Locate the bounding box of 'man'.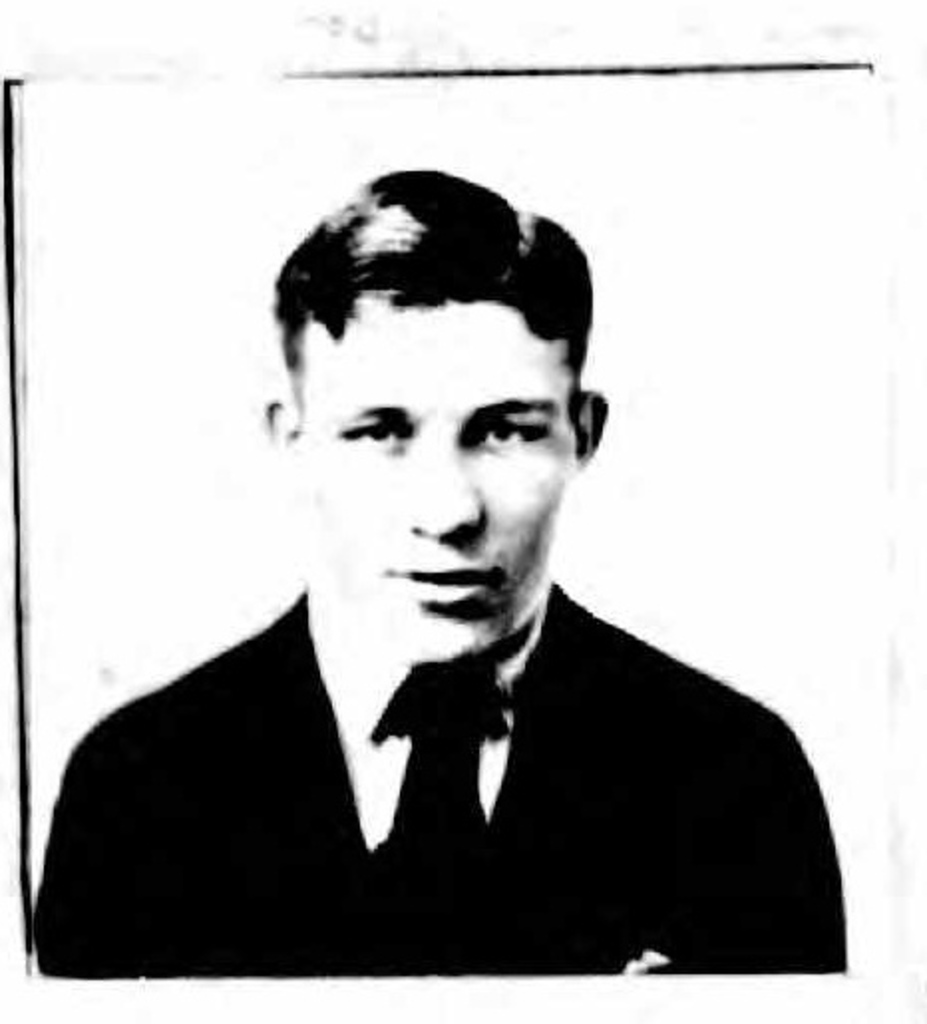
Bounding box: box(62, 211, 851, 1018).
